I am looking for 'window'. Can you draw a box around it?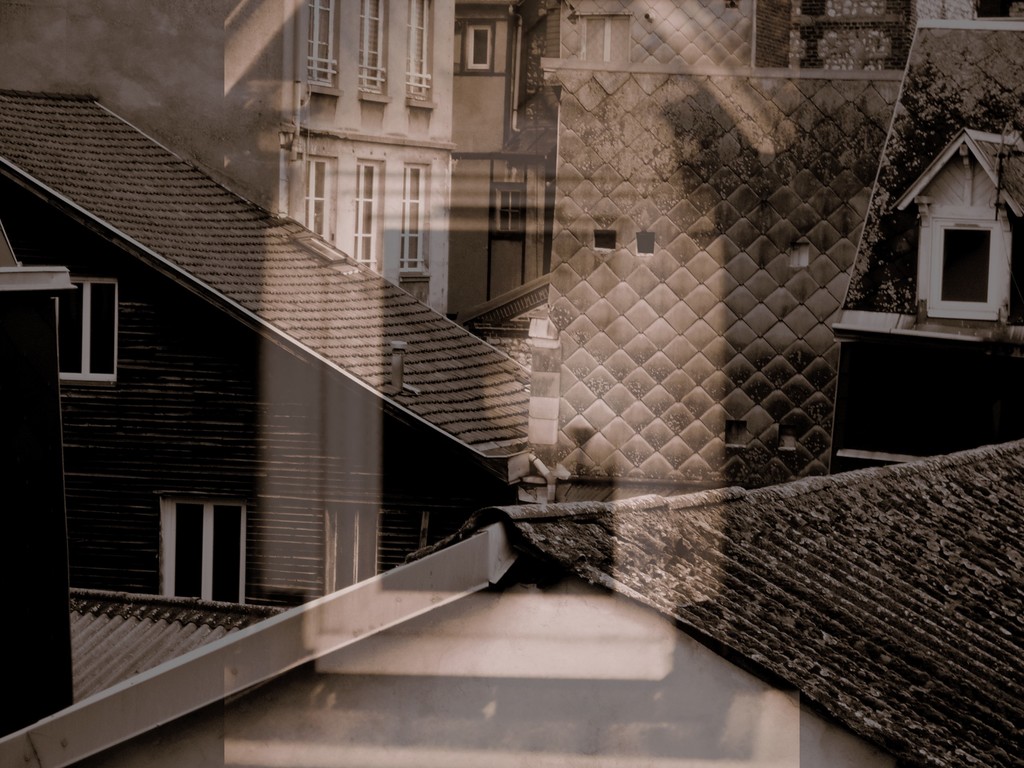
Sure, the bounding box is box=[452, 21, 495, 74].
